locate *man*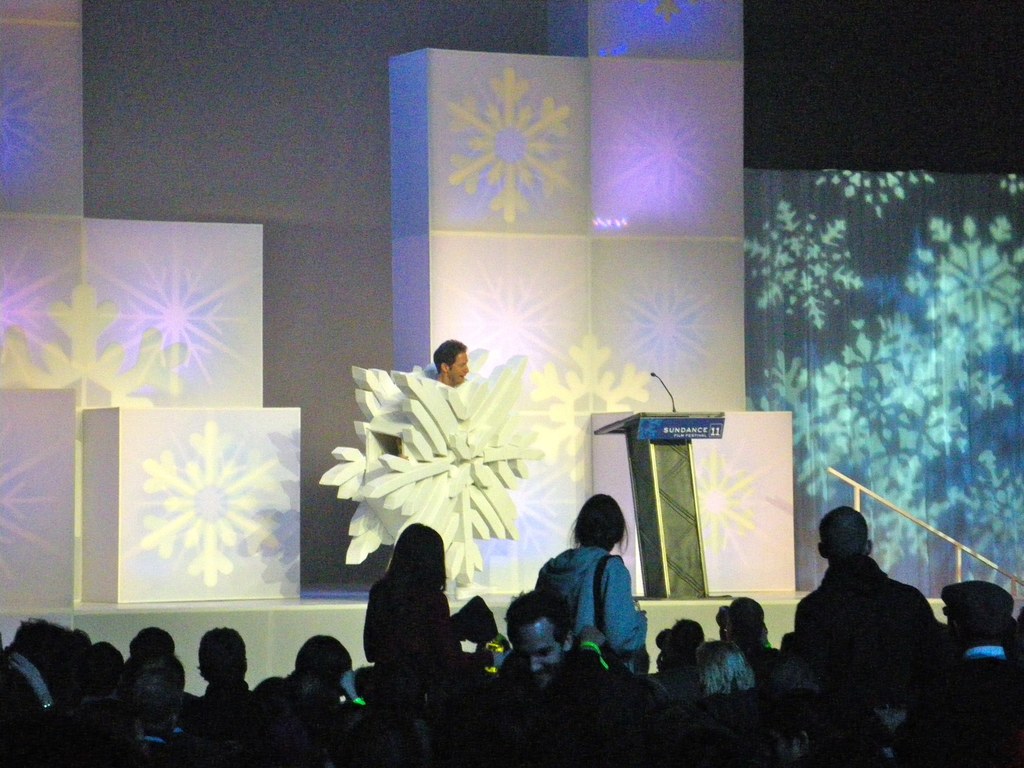
[772, 504, 950, 743]
